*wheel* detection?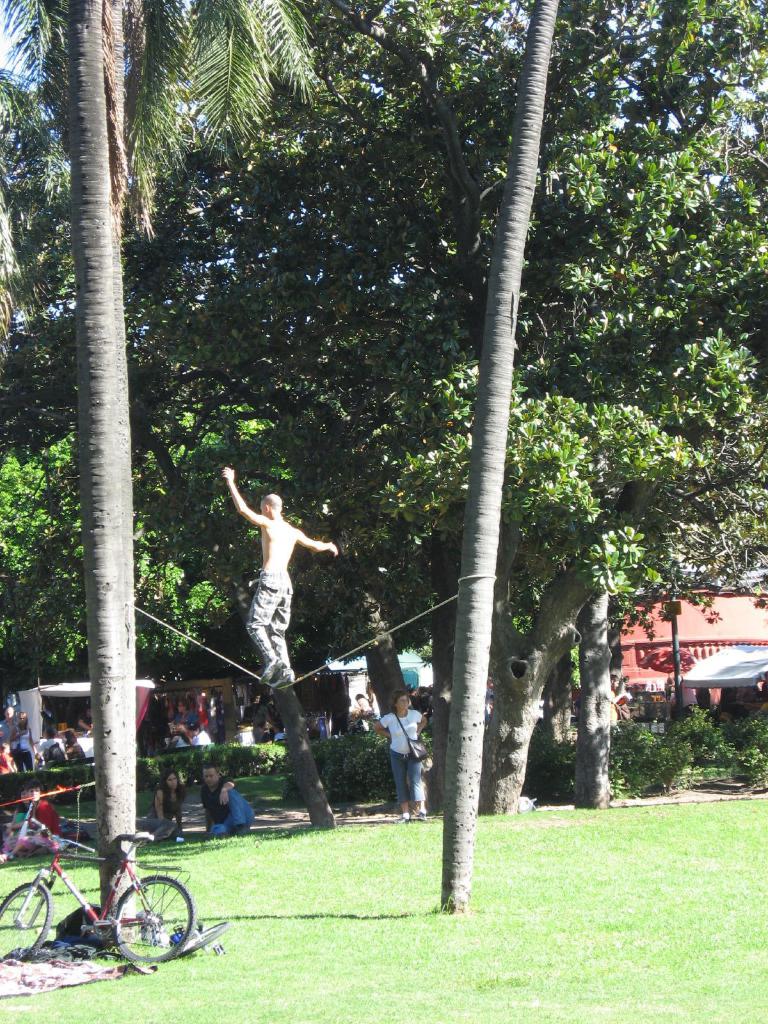
x1=0, y1=875, x2=52, y2=964
